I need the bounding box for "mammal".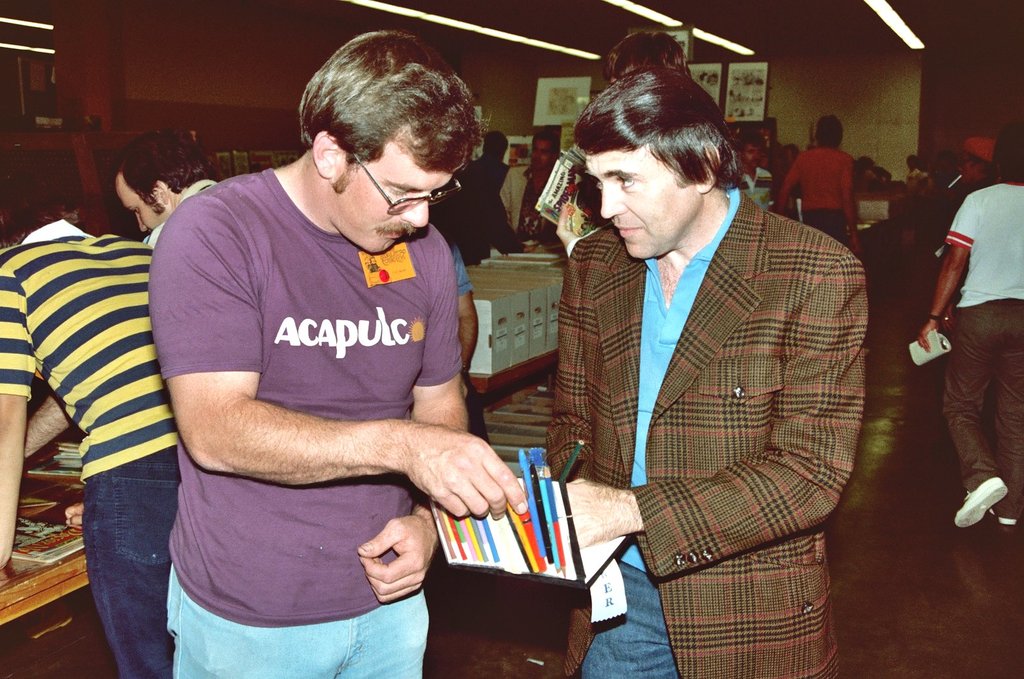
Here it is: select_region(504, 121, 569, 239).
